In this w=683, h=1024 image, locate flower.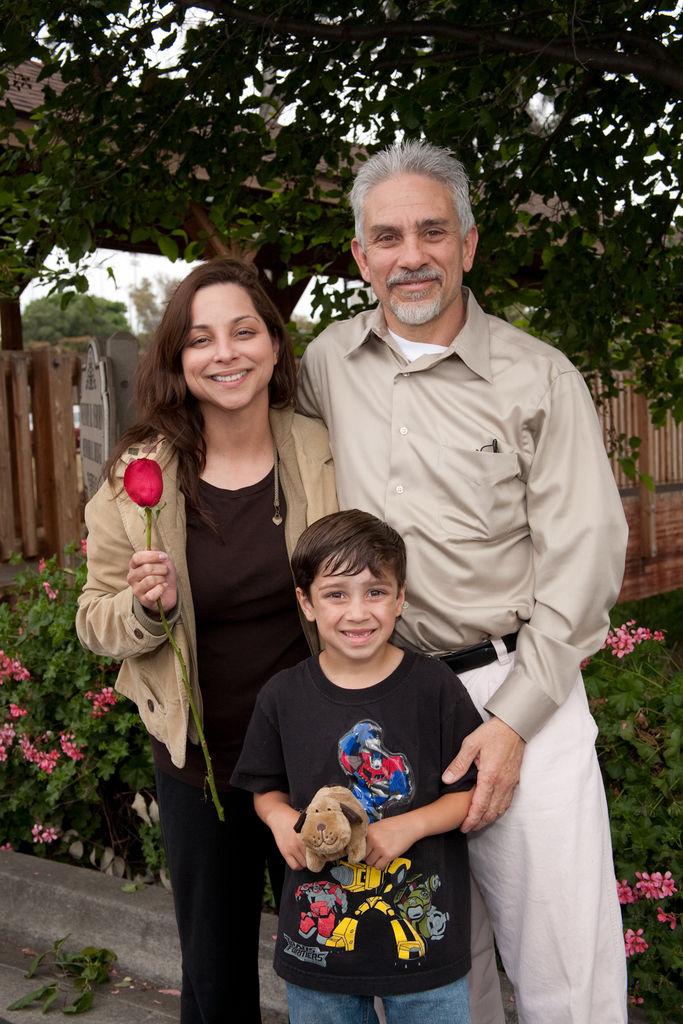
Bounding box: box=[81, 533, 89, 552].
